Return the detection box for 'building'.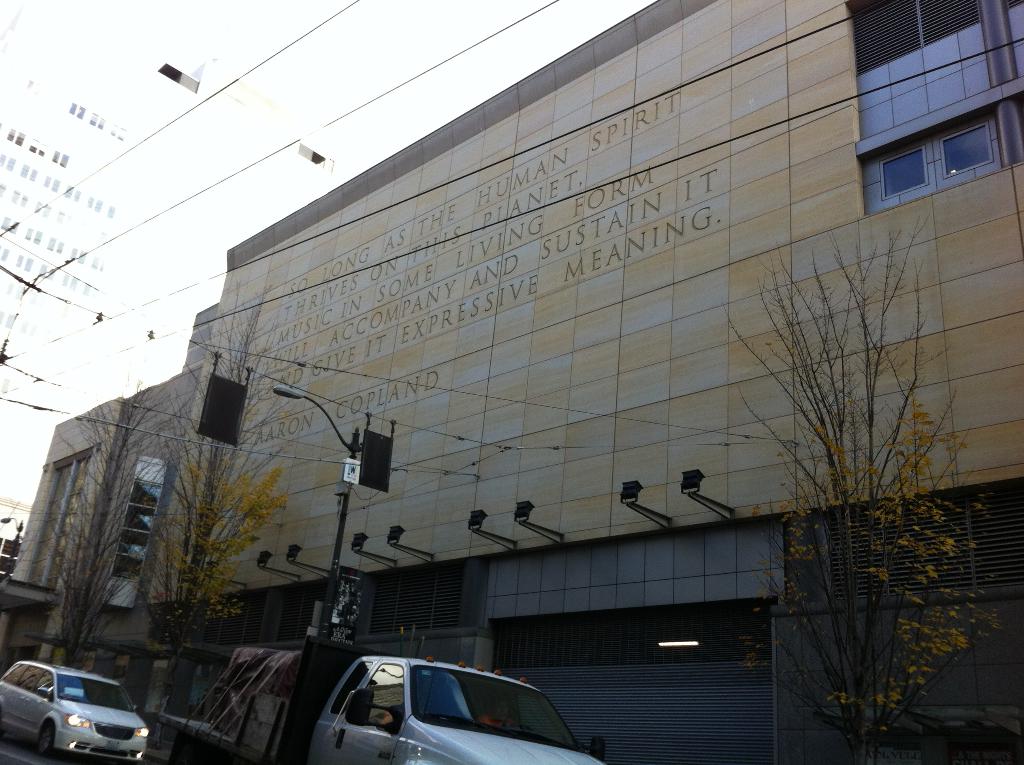
detection(0, 0, 1023, 764).
